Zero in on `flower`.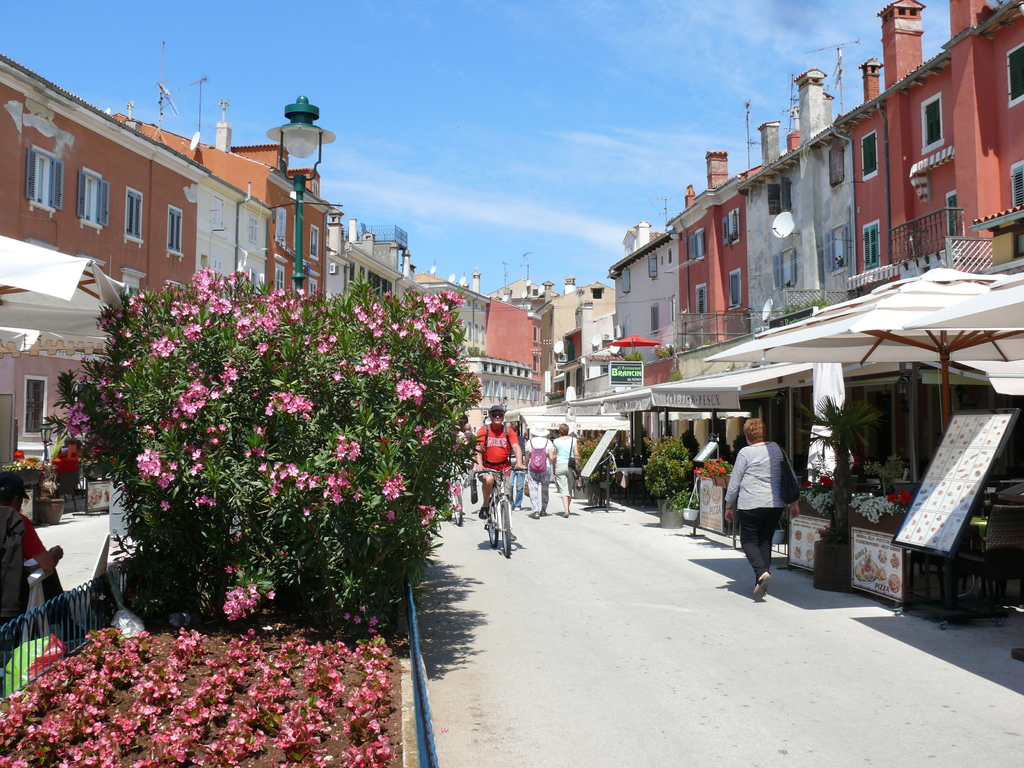
Zeroed in: [367,616,381,633].
